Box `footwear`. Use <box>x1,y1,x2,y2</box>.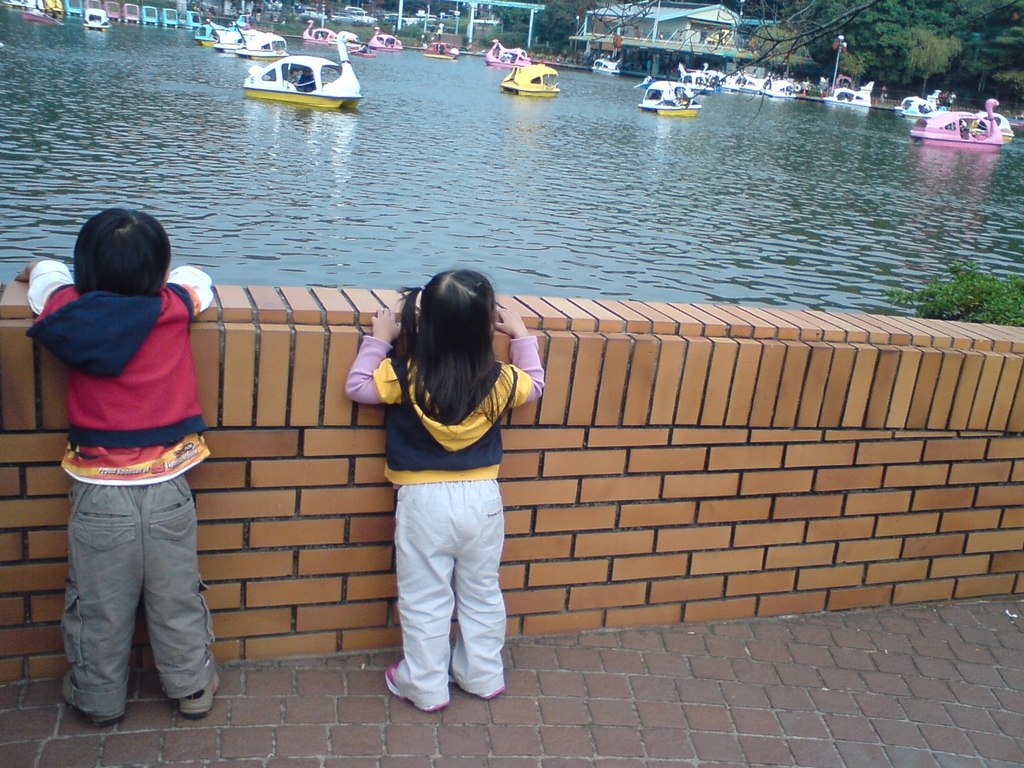
<box>451,655,511,695</box>.
